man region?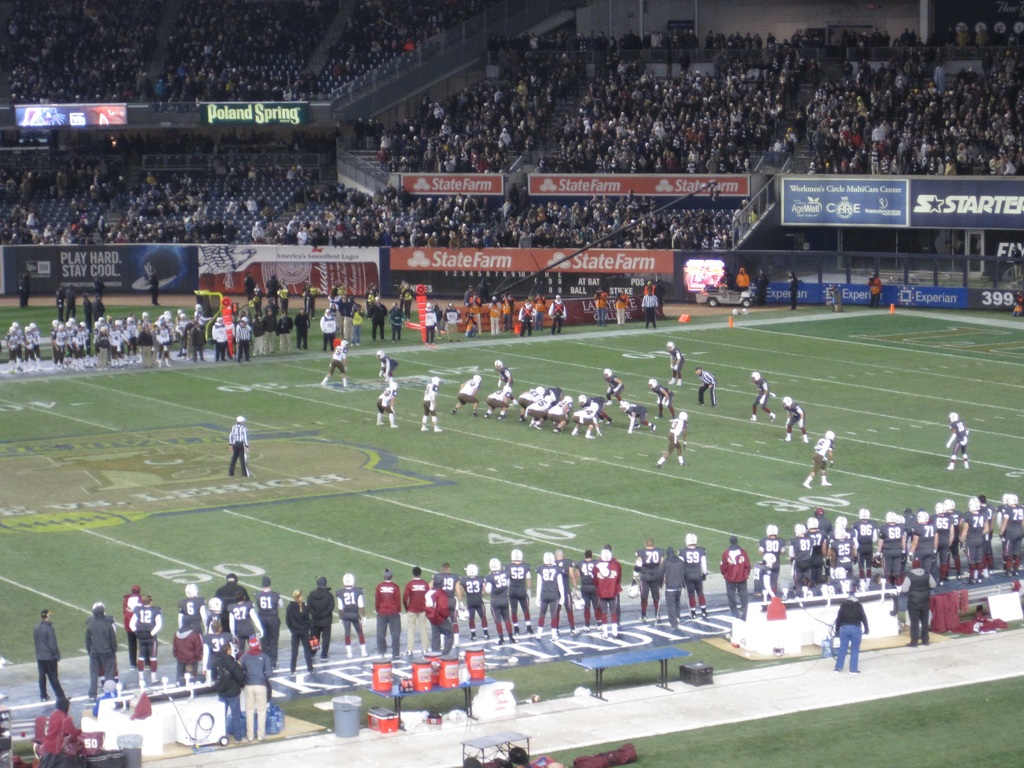
(697, 368, 716, 408)
